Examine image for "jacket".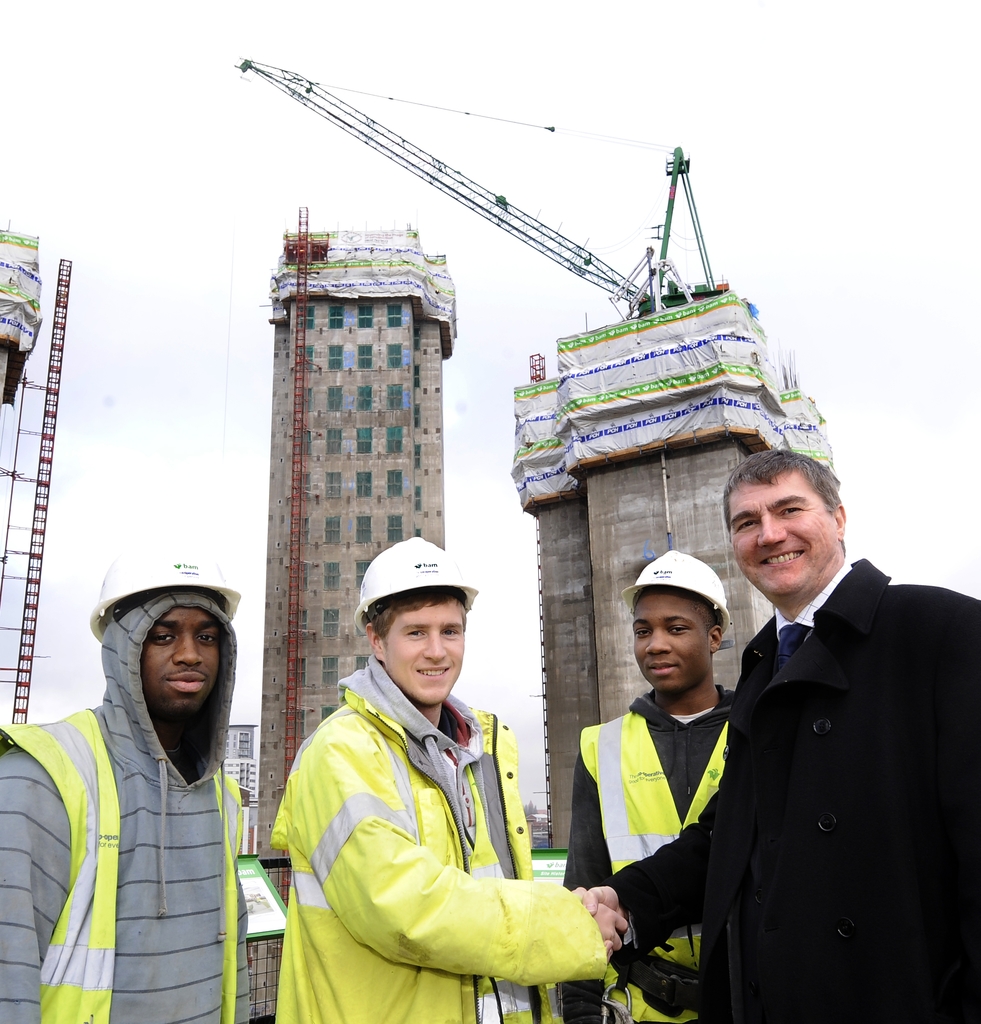
Examination result: left=573, top=705, right=729, bottom=1021.
